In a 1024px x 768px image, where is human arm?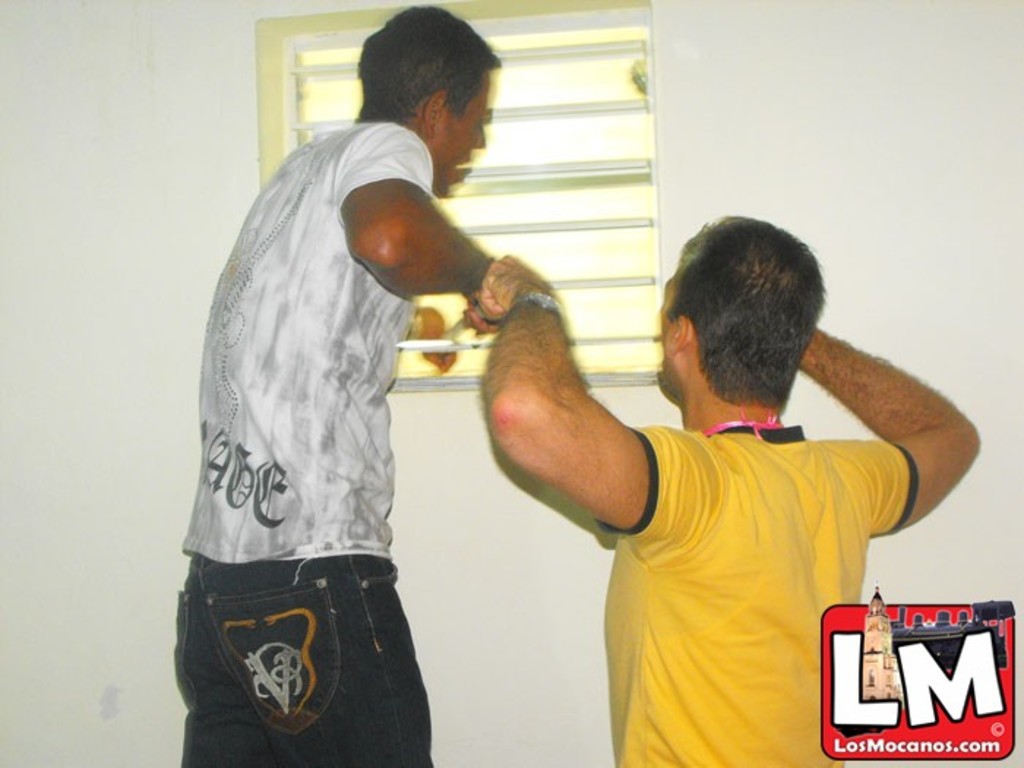
select_region(332, 114, 508, 303).
